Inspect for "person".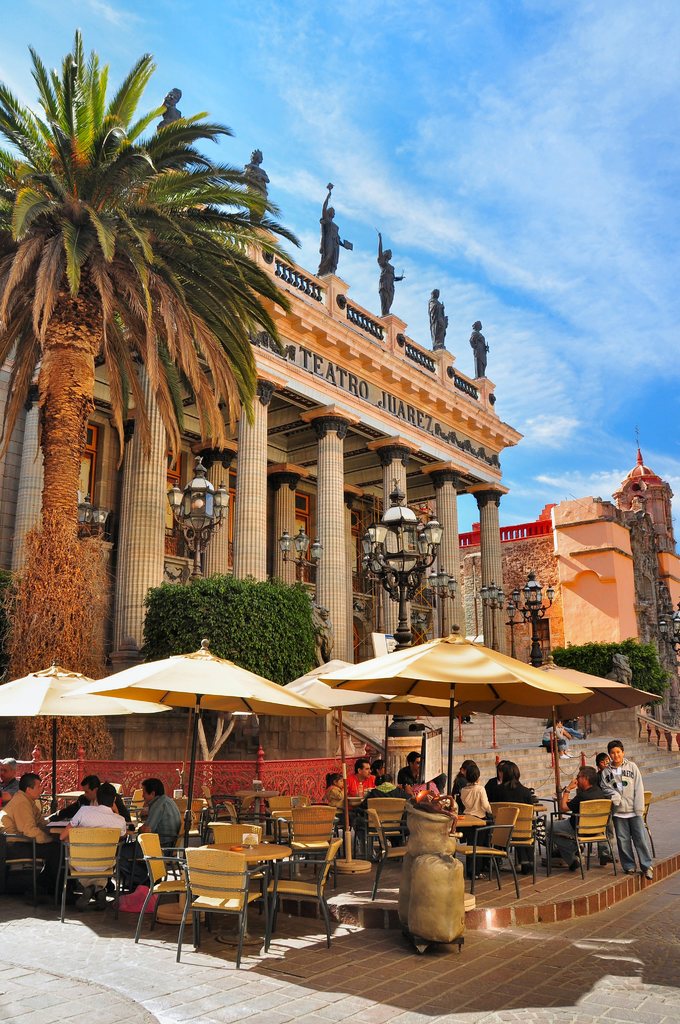
Inspection: rect(469, 321, 487, 376).
